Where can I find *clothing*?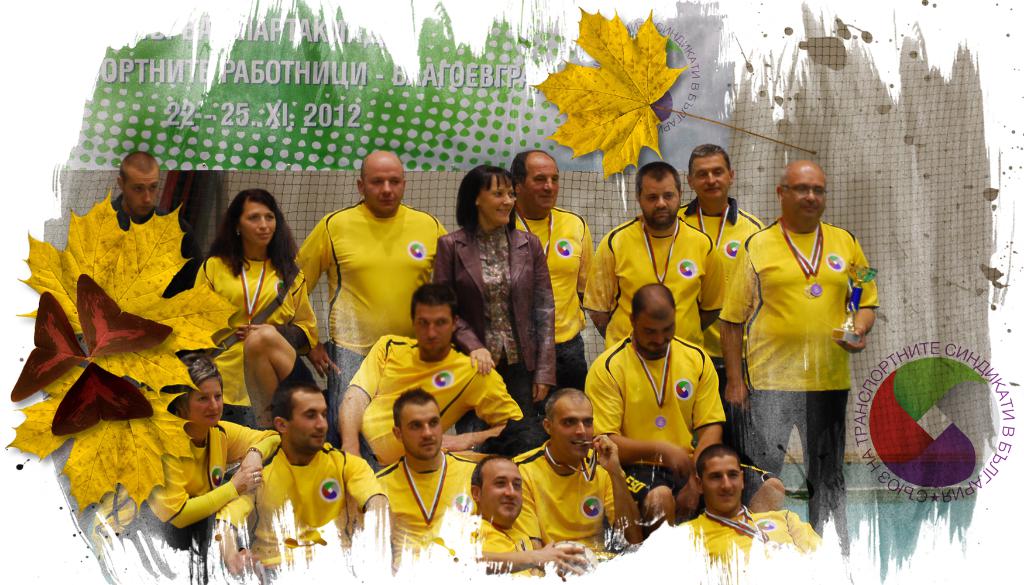
You can find it at box(477, 520, 538, 573).
